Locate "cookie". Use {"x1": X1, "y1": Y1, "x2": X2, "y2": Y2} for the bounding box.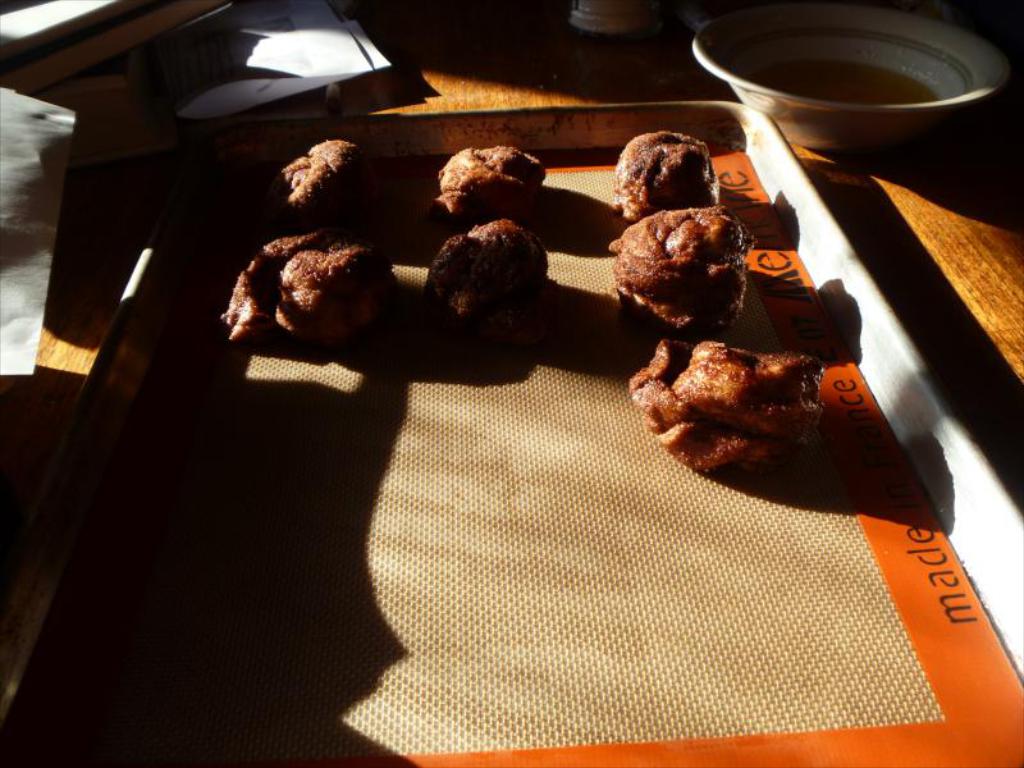
{"x1": 627, "y1": 330, "x2": 829, "y2": 479}.
